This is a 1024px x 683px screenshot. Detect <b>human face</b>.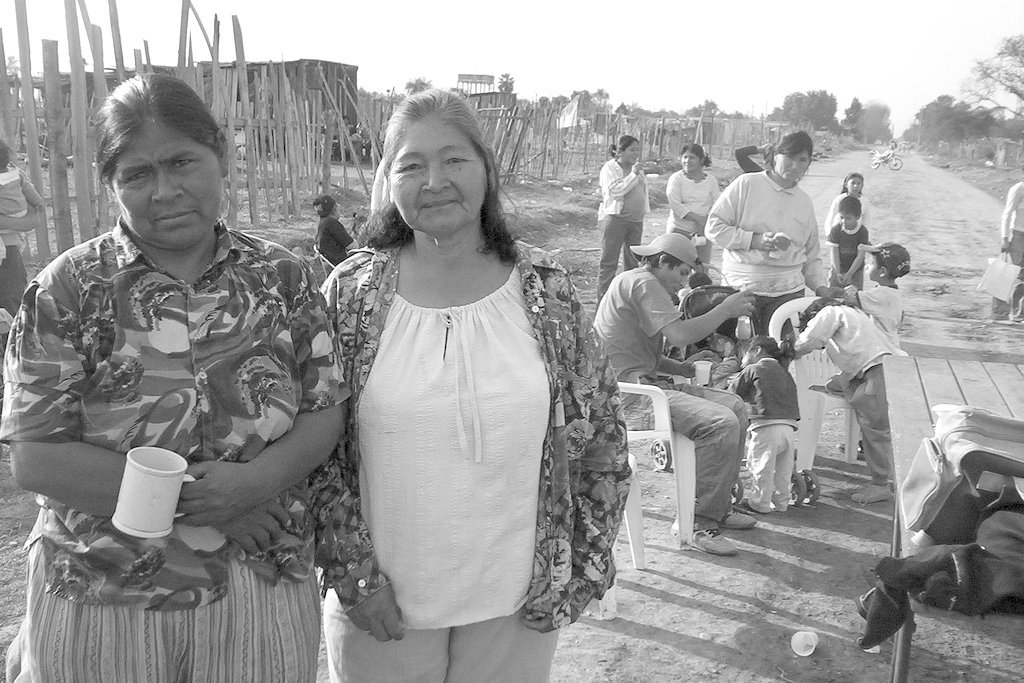
locate(619, 141, 638, 161).
